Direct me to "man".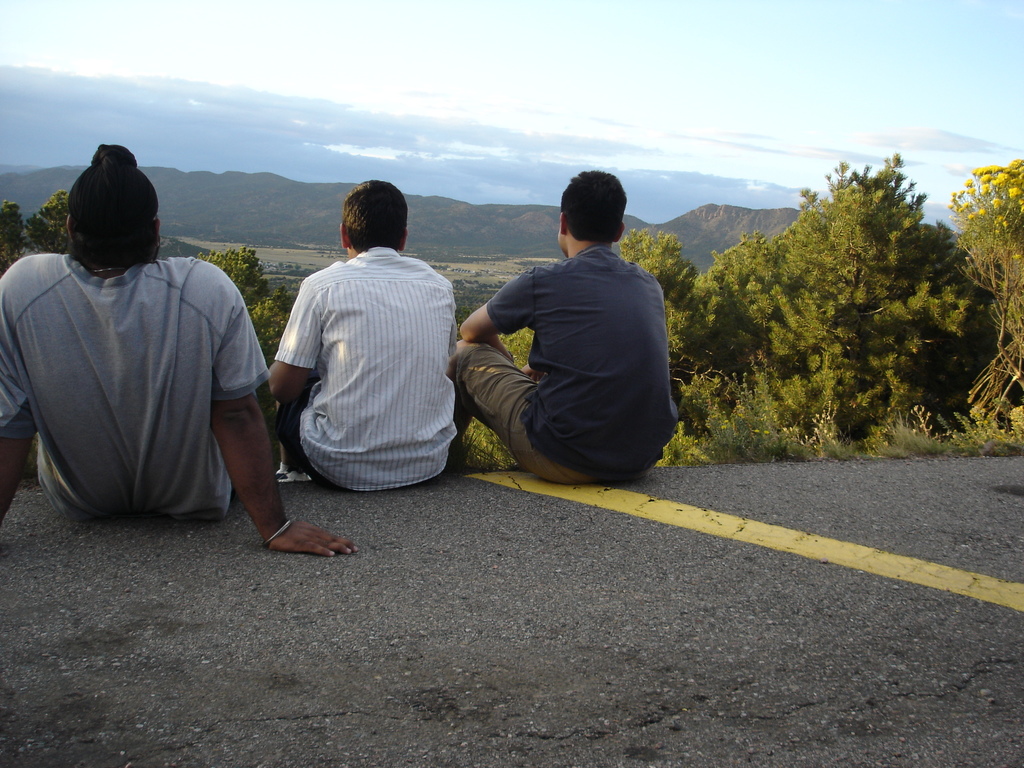
Direction: [0, 136, 355, 566].
